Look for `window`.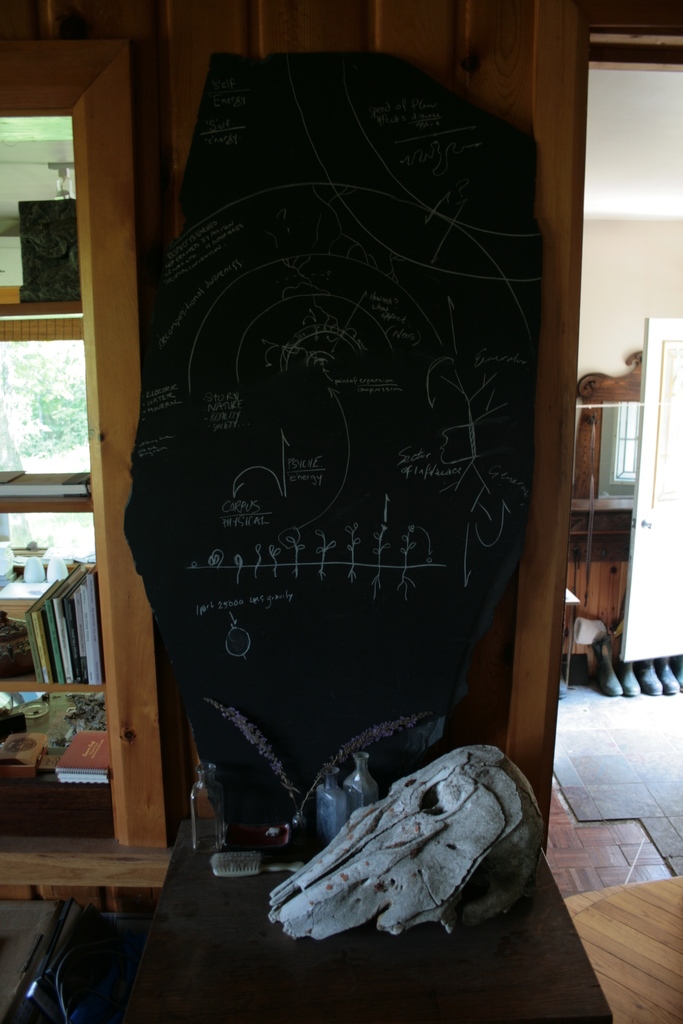
Found: (left=0, top=504, right=99, bottom=567).
